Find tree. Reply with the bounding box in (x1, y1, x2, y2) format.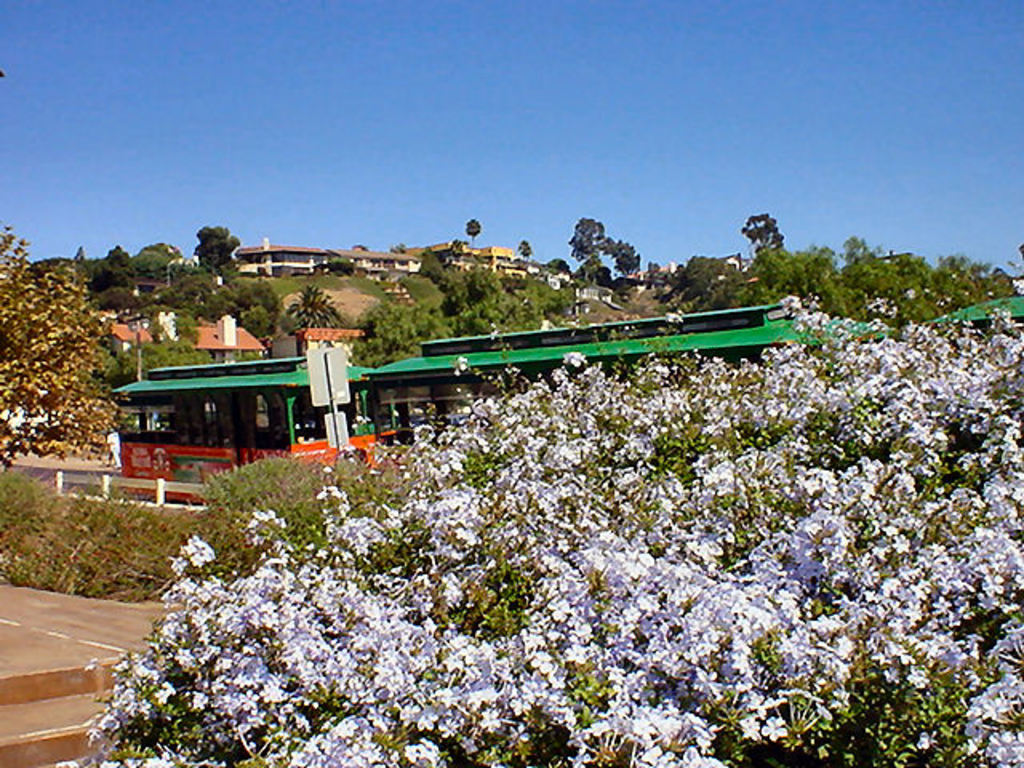
(707, 264, 746, 312).
